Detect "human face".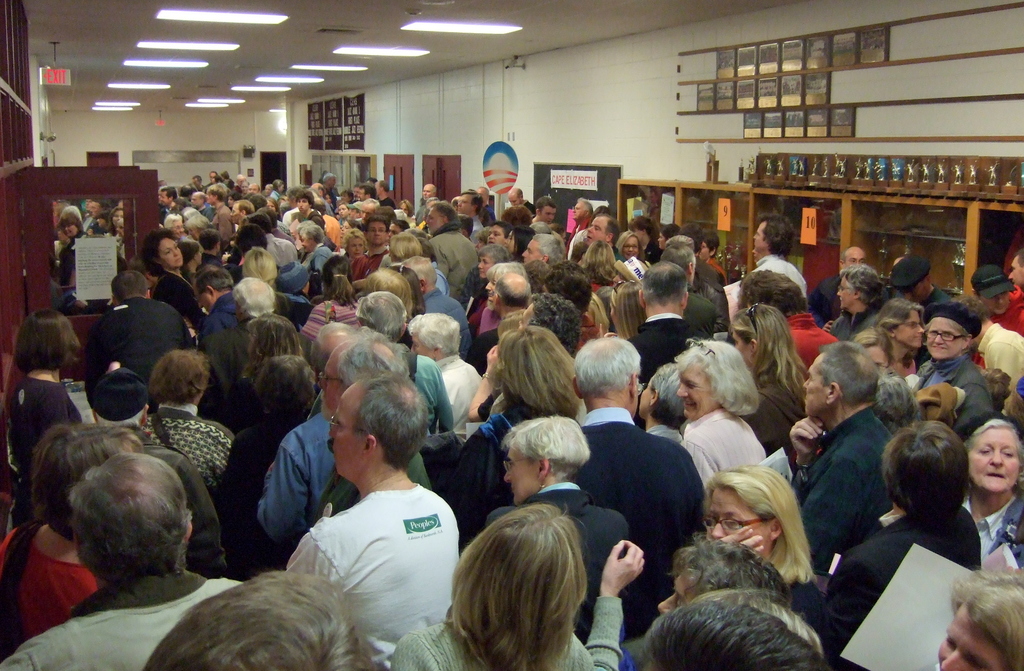
Detected at box=[658, 572, 694, 617].
